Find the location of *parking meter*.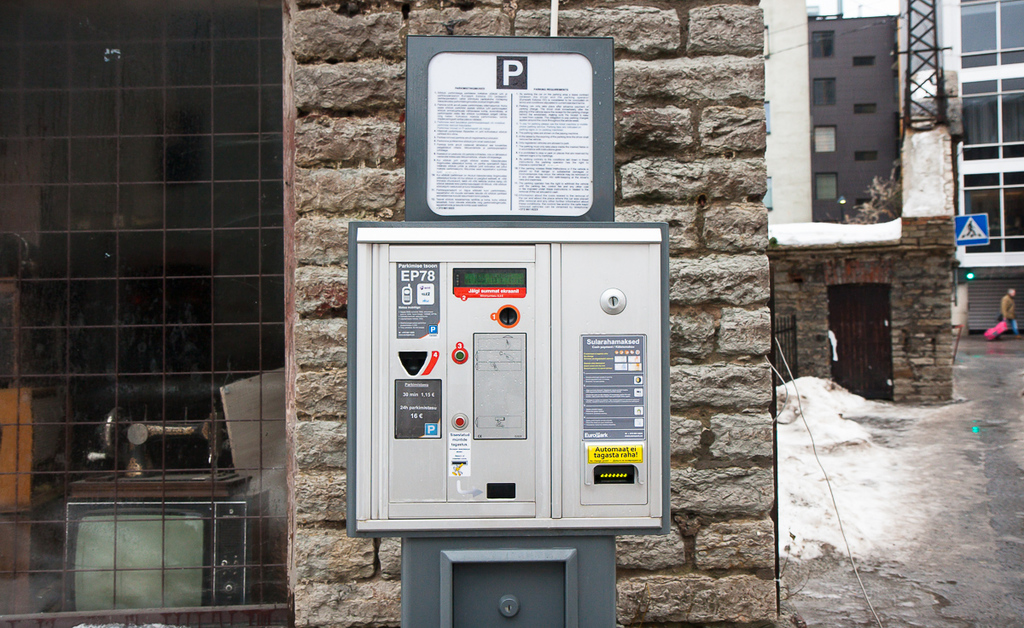
Location: <bbox>351, 214, 666, 536</bbox>.
